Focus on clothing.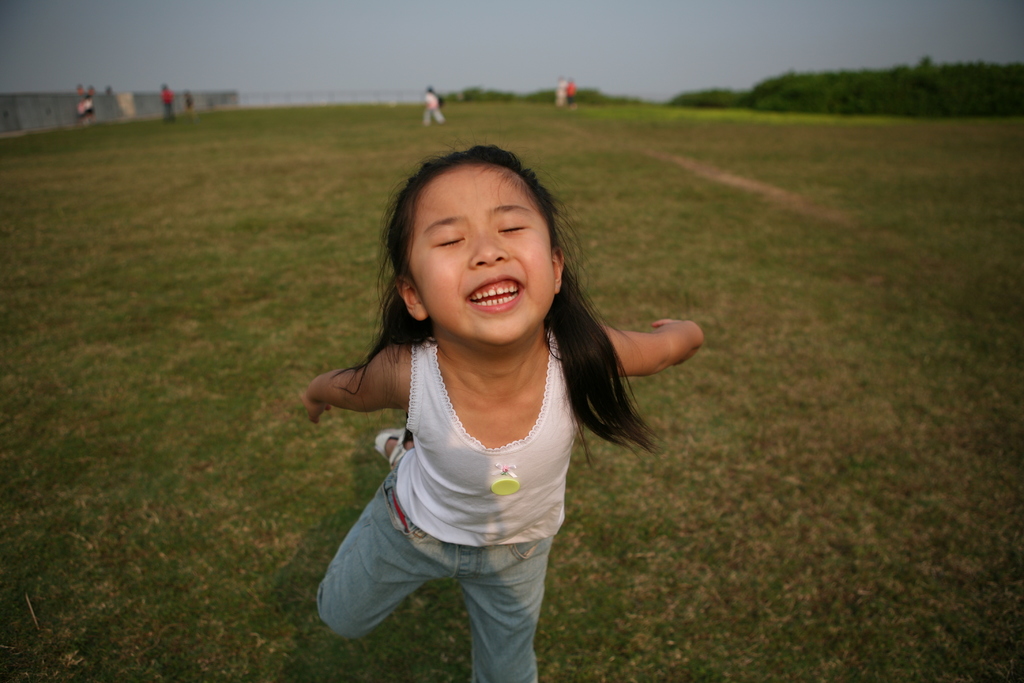
Focused at 315 333 564 682.
